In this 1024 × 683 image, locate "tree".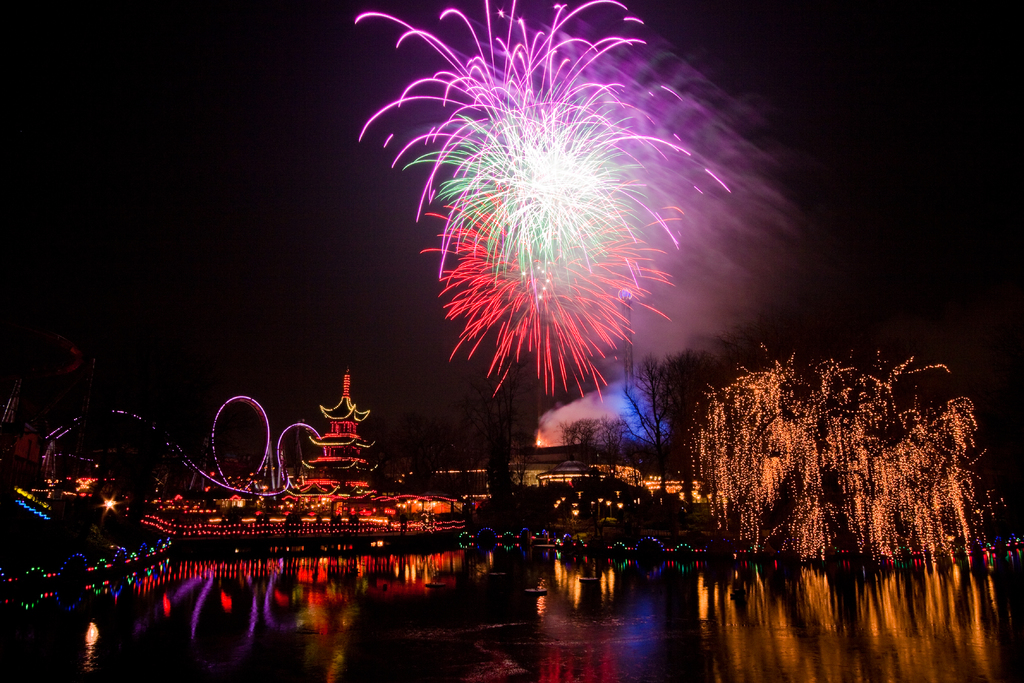
Bounding box: locate(646, 321, 998, 552).
